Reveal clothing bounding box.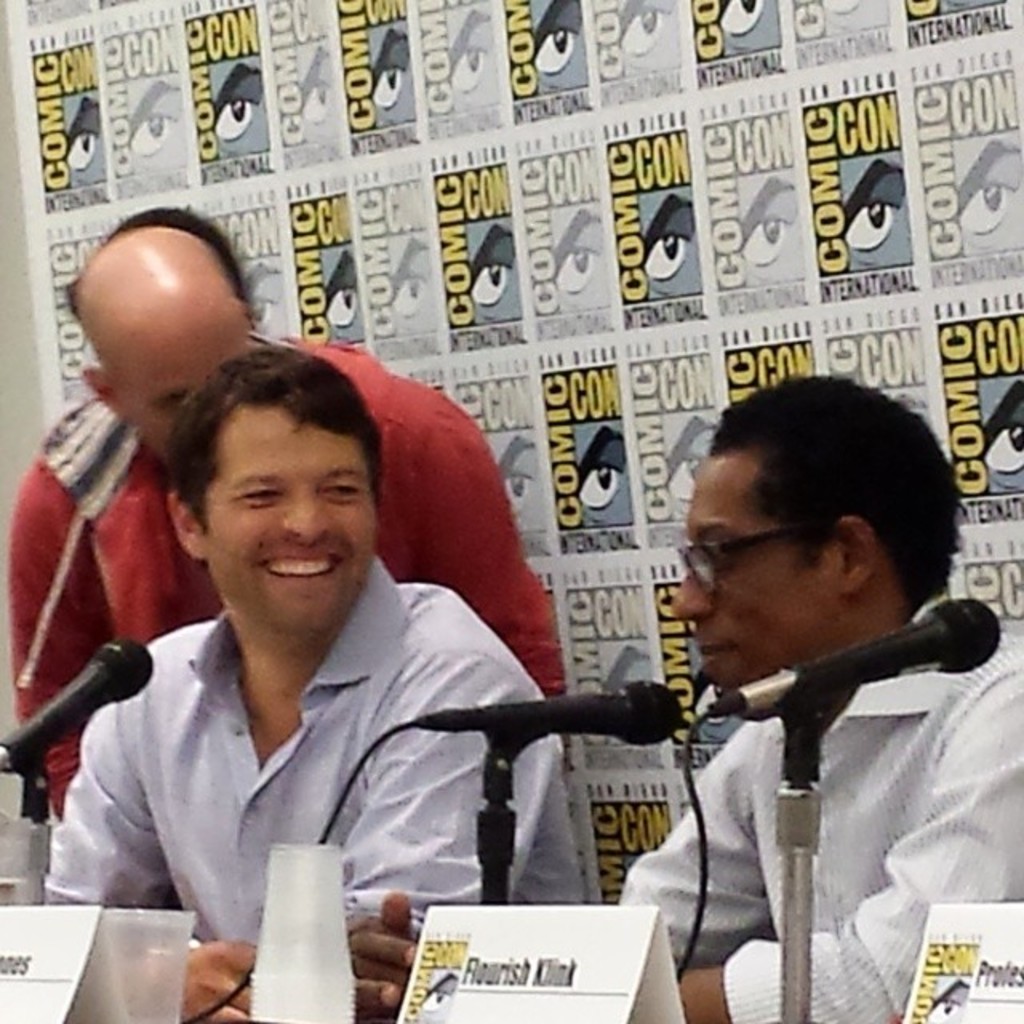
Revealed: bbox(613, 634, 1022, 1013).
